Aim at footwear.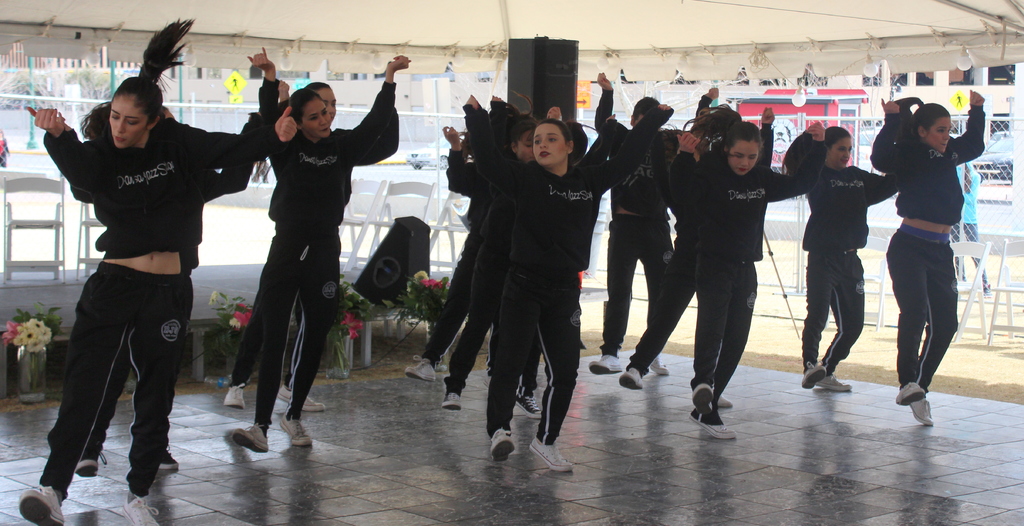
Aimed at left=615, top=364, right=648, bottom=393.
